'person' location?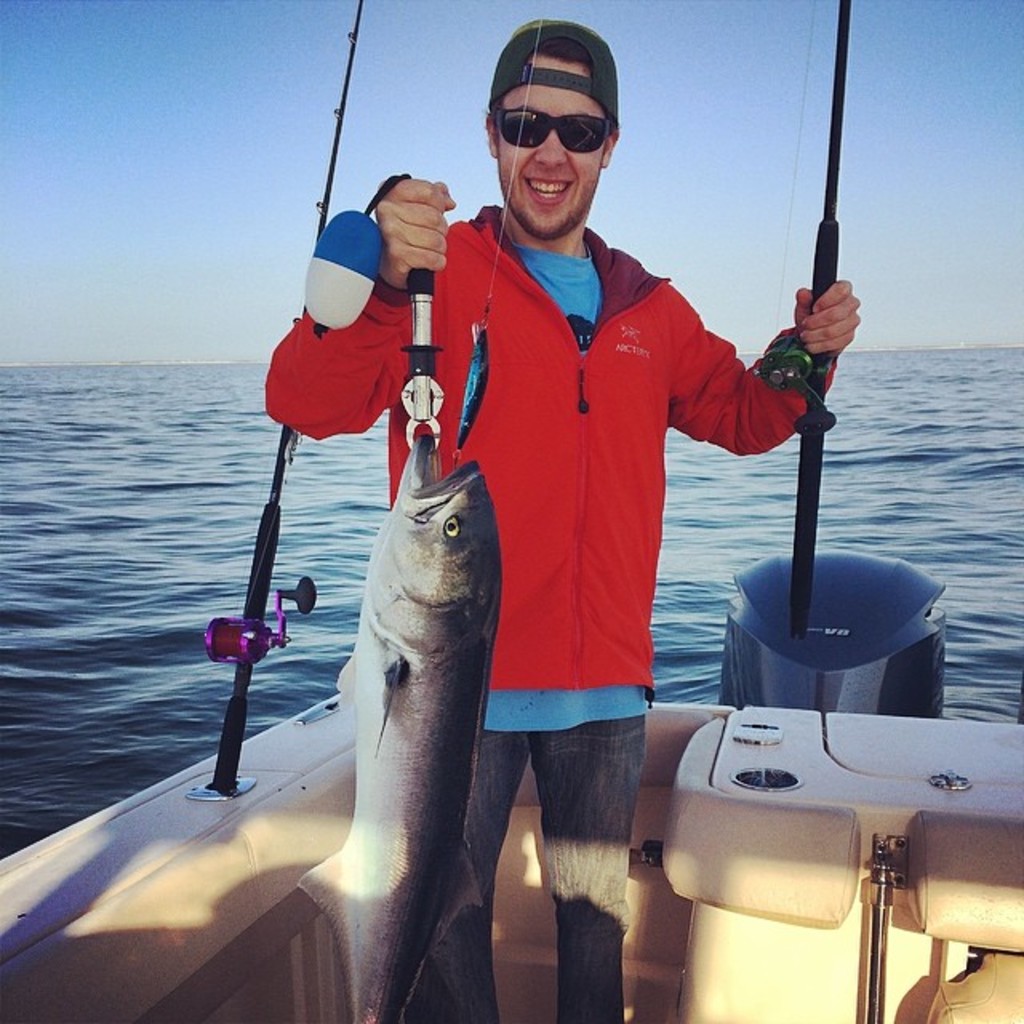
box=[394, 56, 806, 922]
